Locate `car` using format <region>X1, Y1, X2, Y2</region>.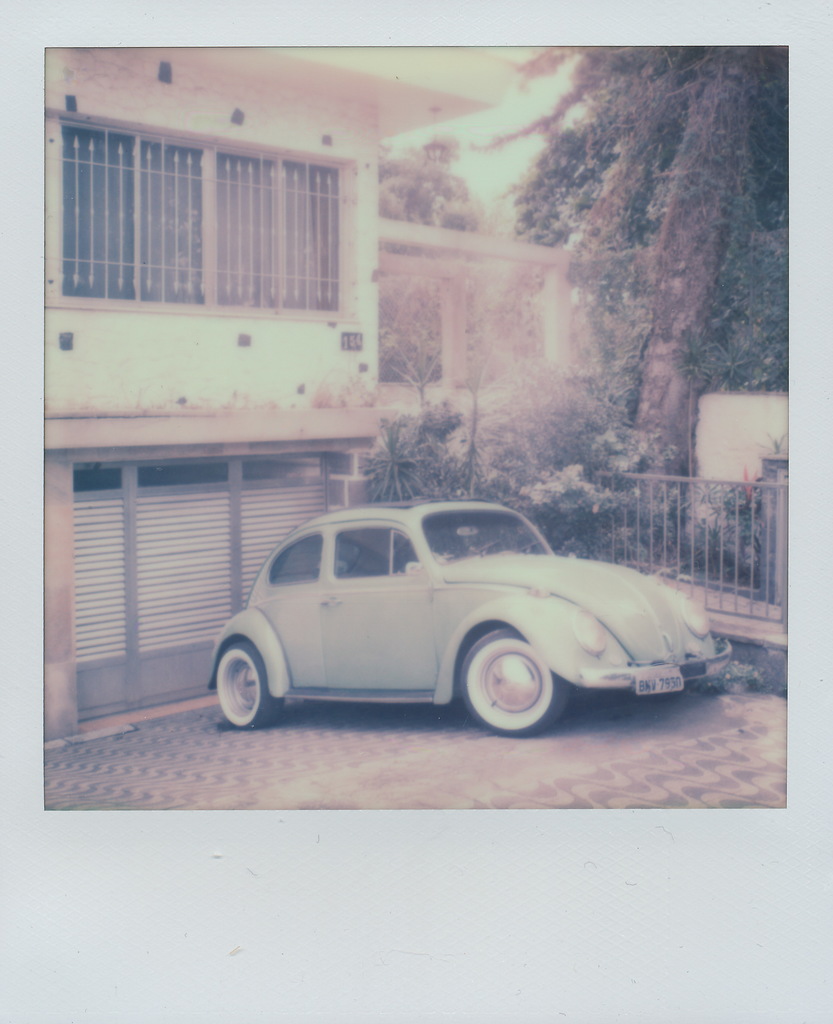
<region>202, 500, 738, 740</region>.
